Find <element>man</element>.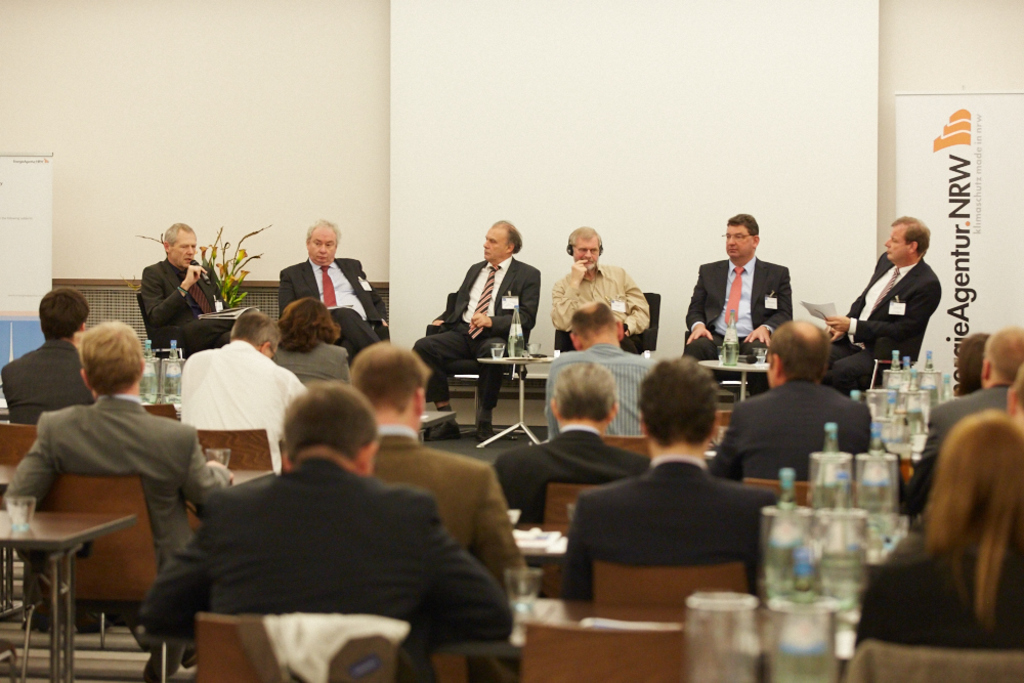
detection(180, 311, 303, 469).
